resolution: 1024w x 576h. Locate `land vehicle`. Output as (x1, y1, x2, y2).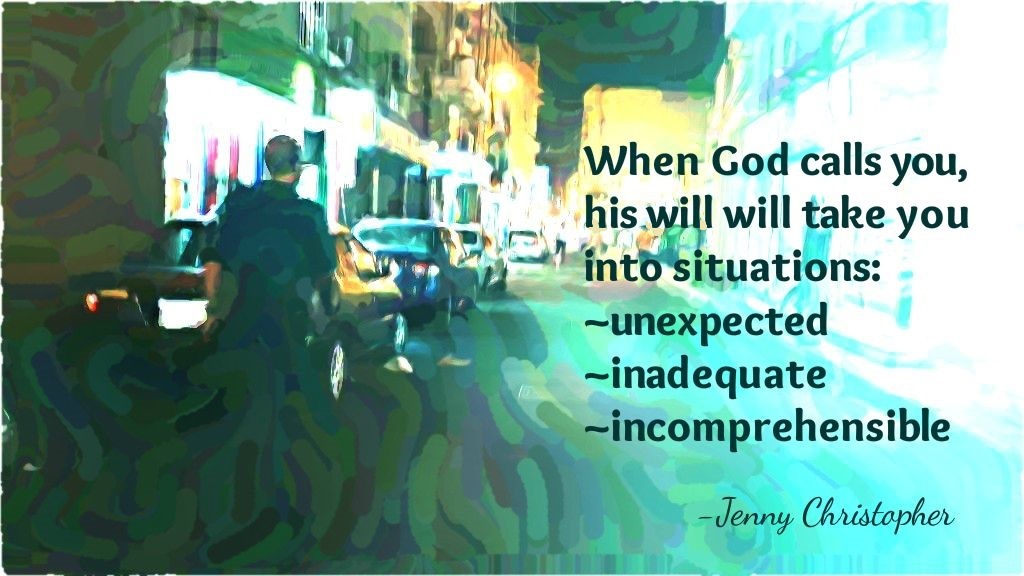
(84, 216, 414, 405).
